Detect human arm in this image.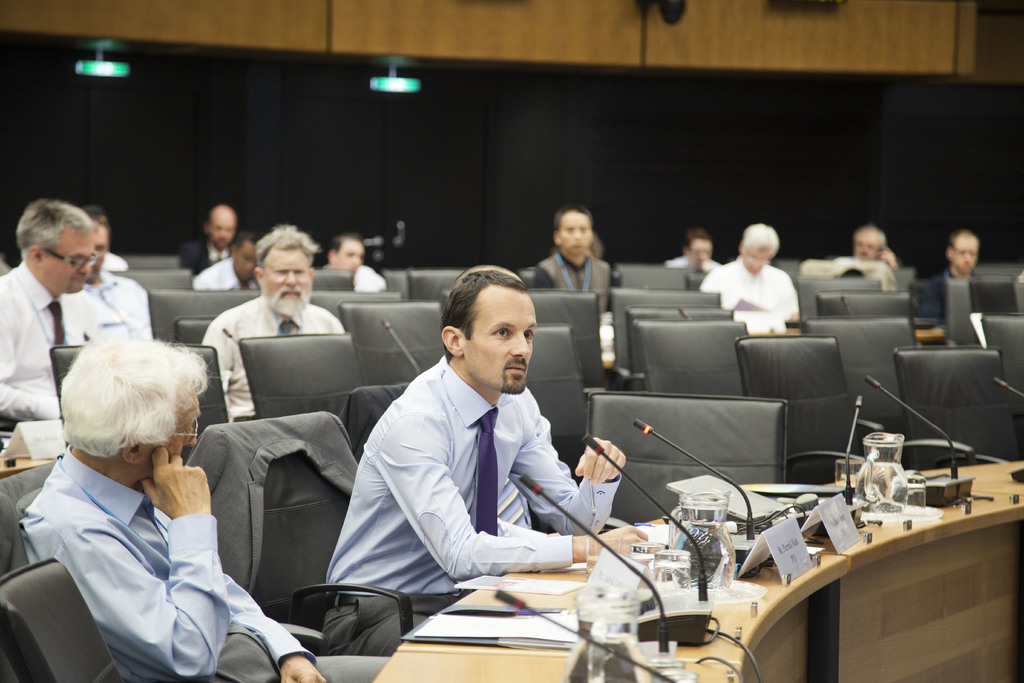
Detection: [914, 273, 951, 346].
